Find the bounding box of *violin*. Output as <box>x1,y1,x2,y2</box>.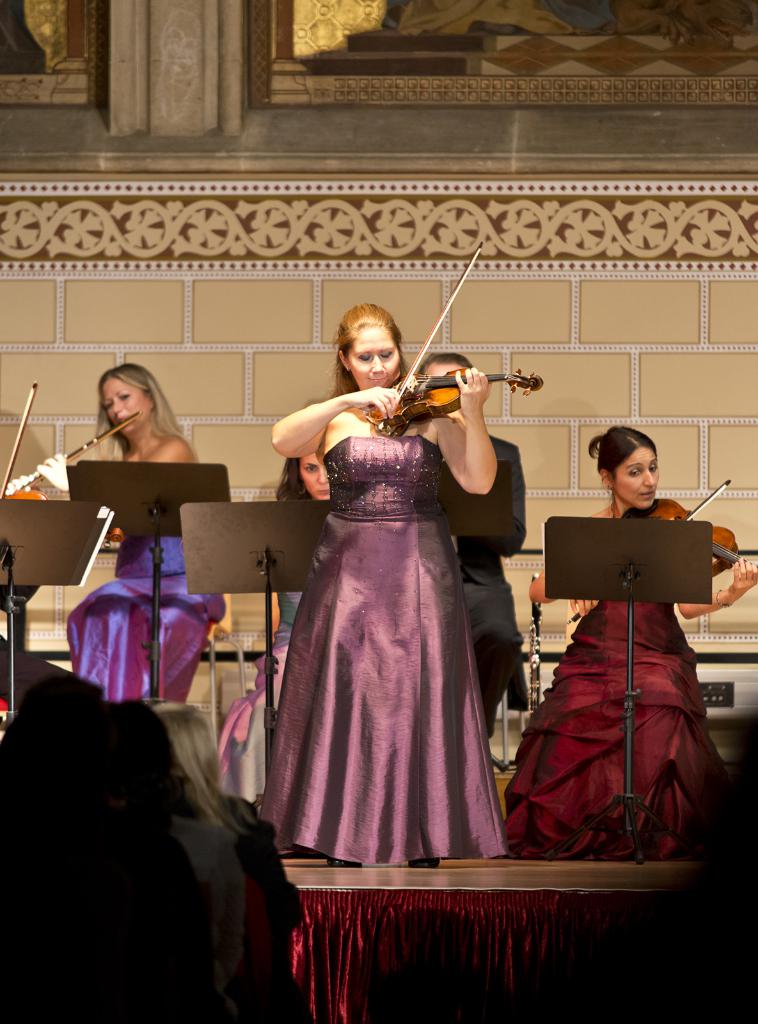
<box>0,384,146,505</box>.
